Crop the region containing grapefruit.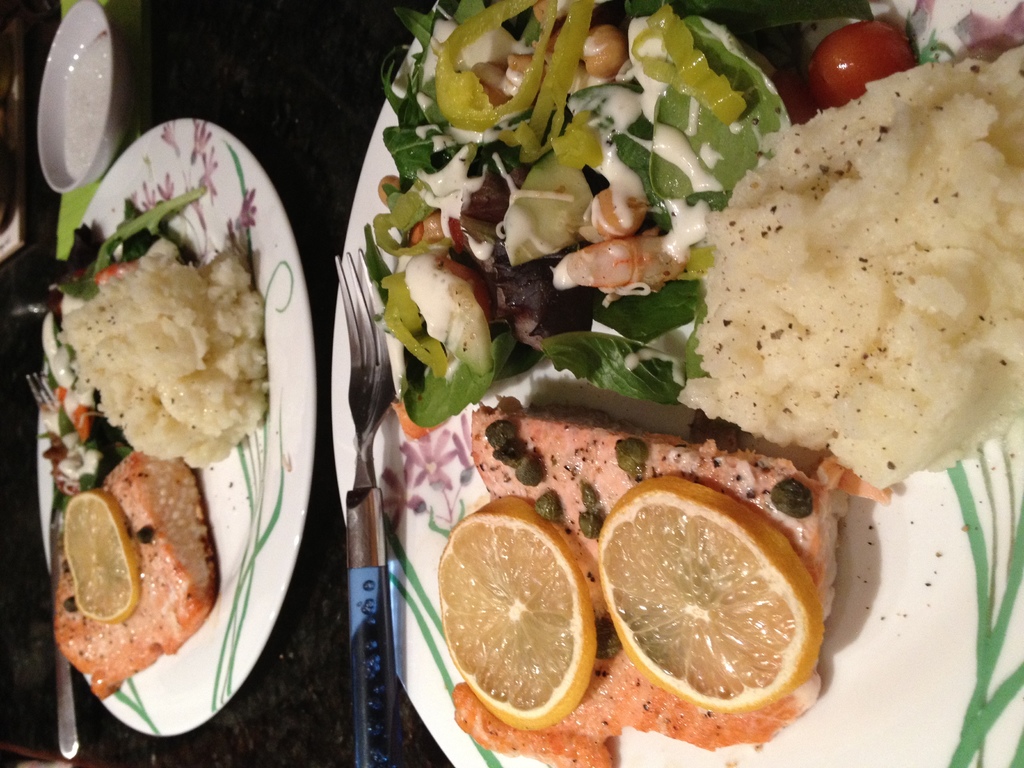
Crop region: [left=428, top=495, right=597, bottom=729].
